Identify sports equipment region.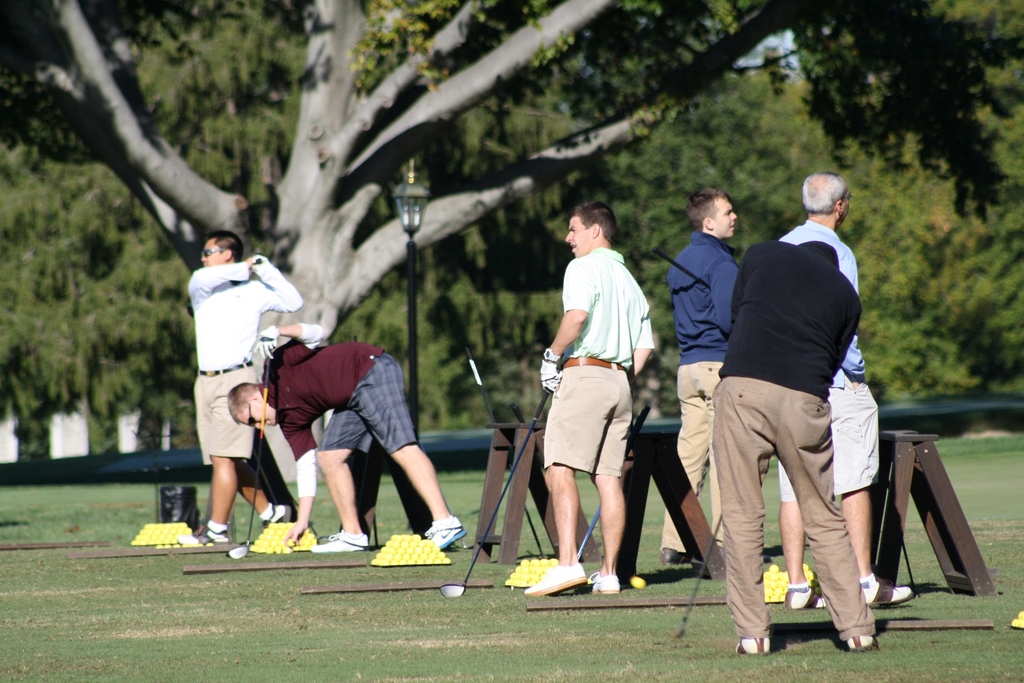
Region: [539,346,562,395].
